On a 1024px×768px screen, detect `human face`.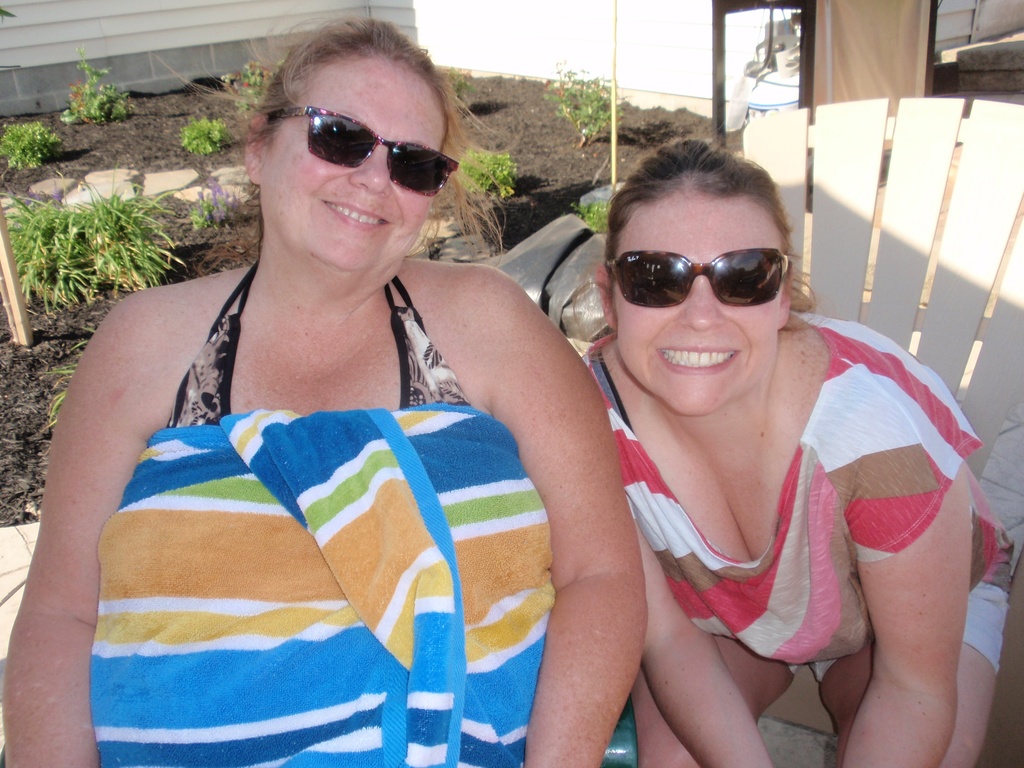
[x1=613, y1=194, x2=782, y2=415].
